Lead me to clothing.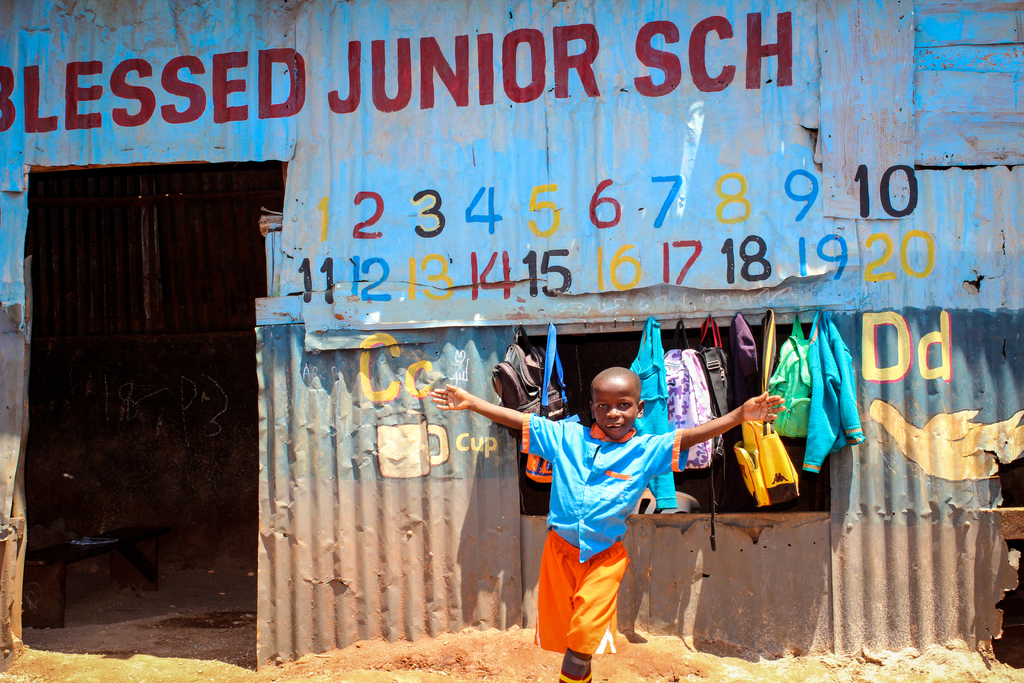
Lead to region(518, 390, 694, 647).
